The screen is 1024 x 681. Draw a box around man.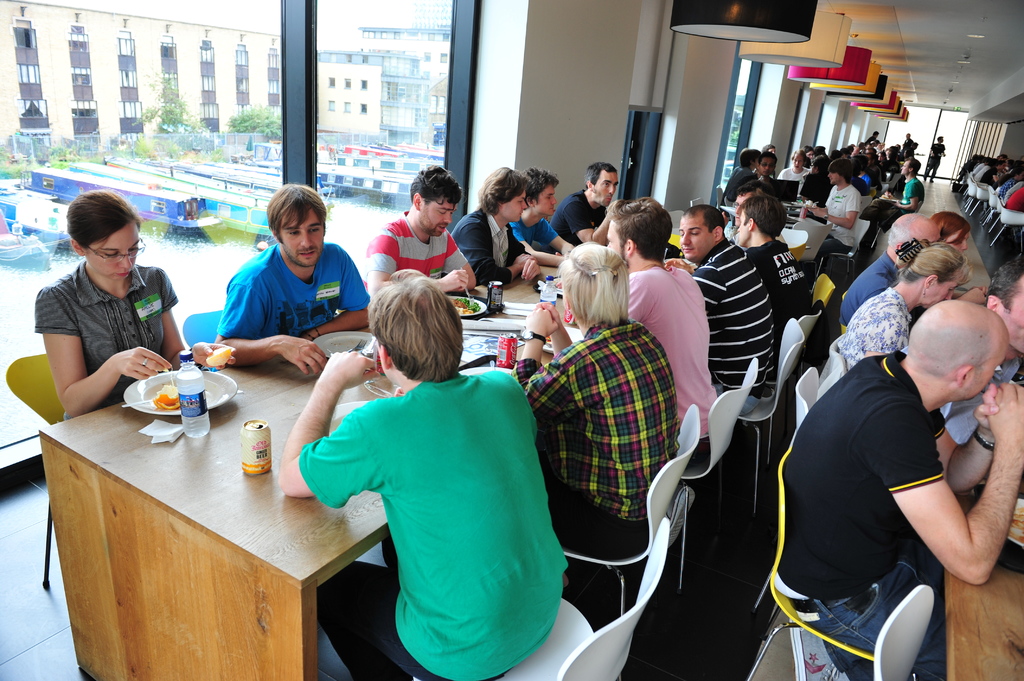
[211,186,364,365].
